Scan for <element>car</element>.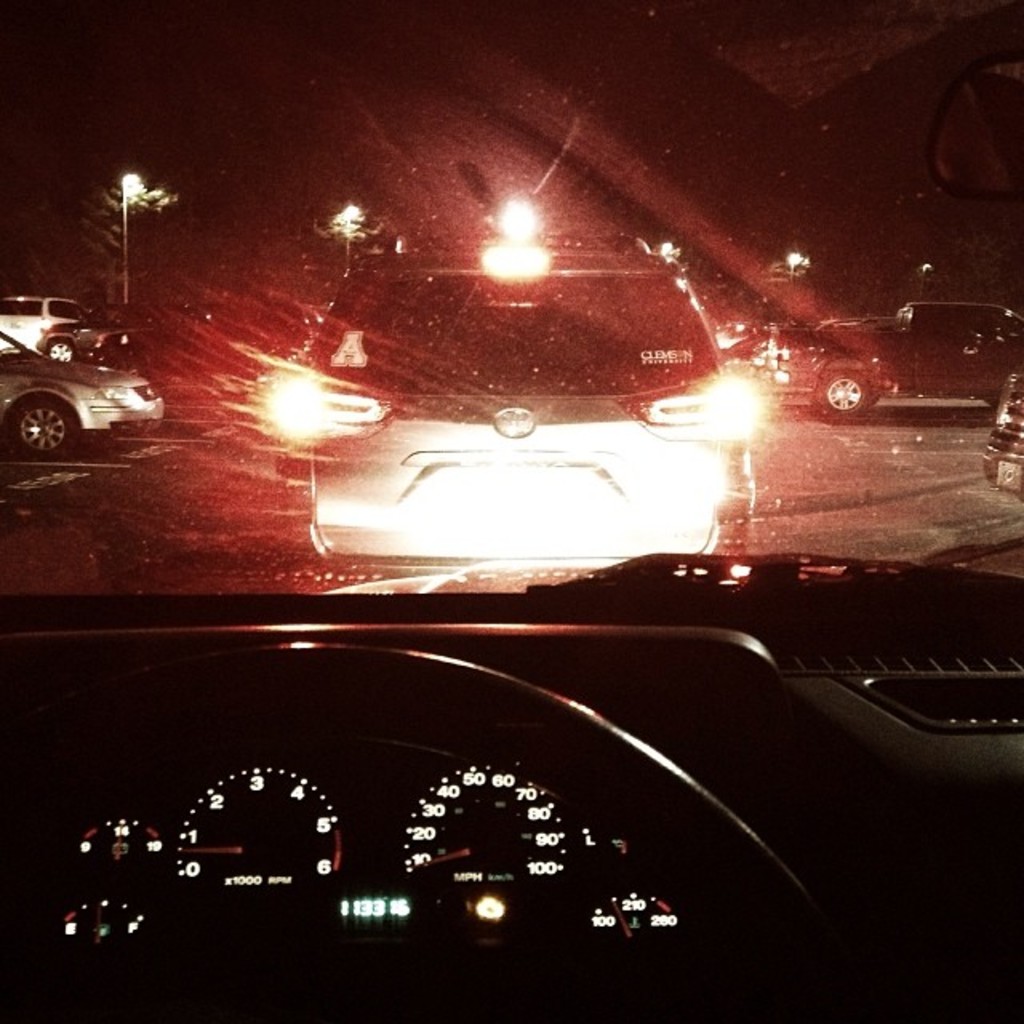
Scan result: crop(272, 238, 760, 565).
